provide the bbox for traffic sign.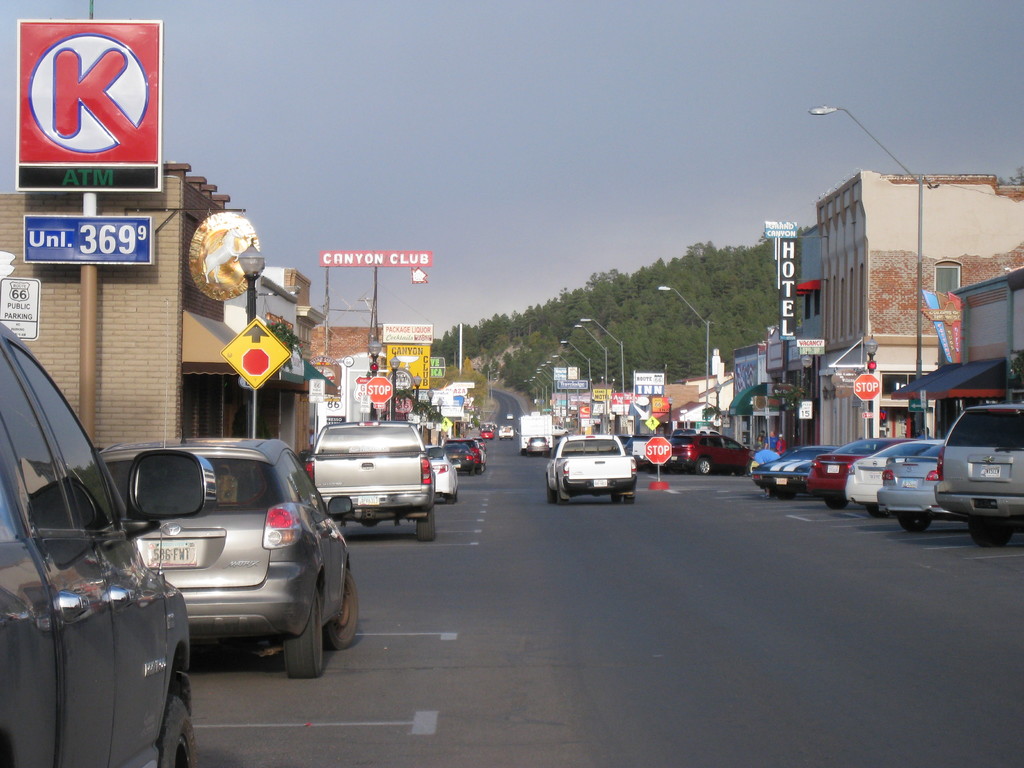
{"left": 850, "top": 372, "right": 878, "bottom": 402}.
